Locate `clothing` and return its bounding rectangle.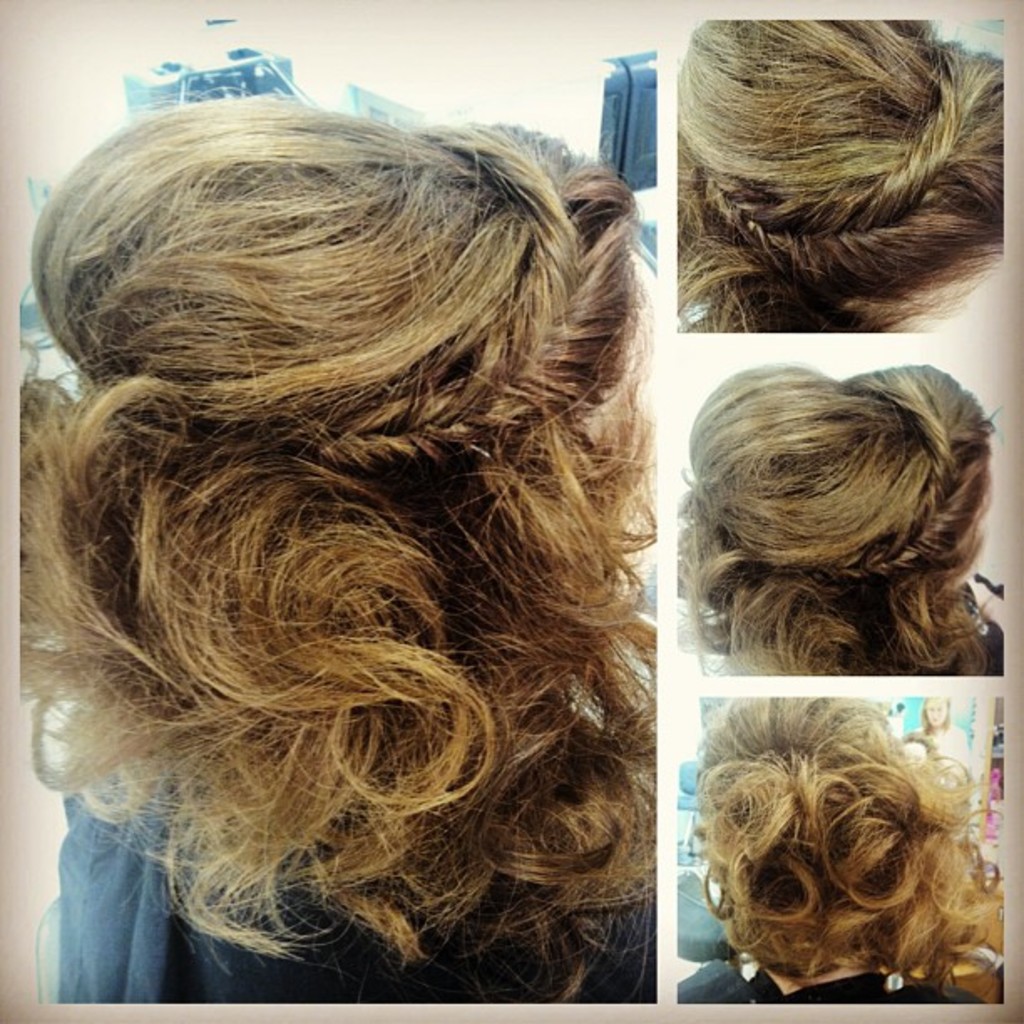
<box>38,751,654,1004</box>.
